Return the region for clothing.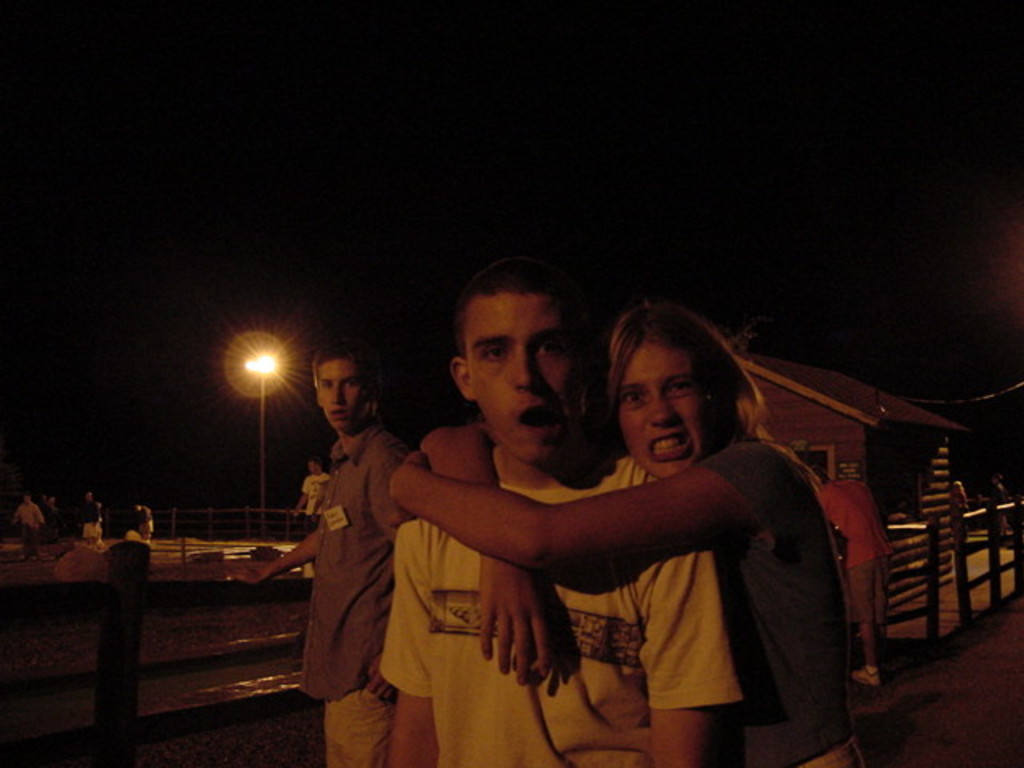
<region>725, 522, 861, 766</region>.
